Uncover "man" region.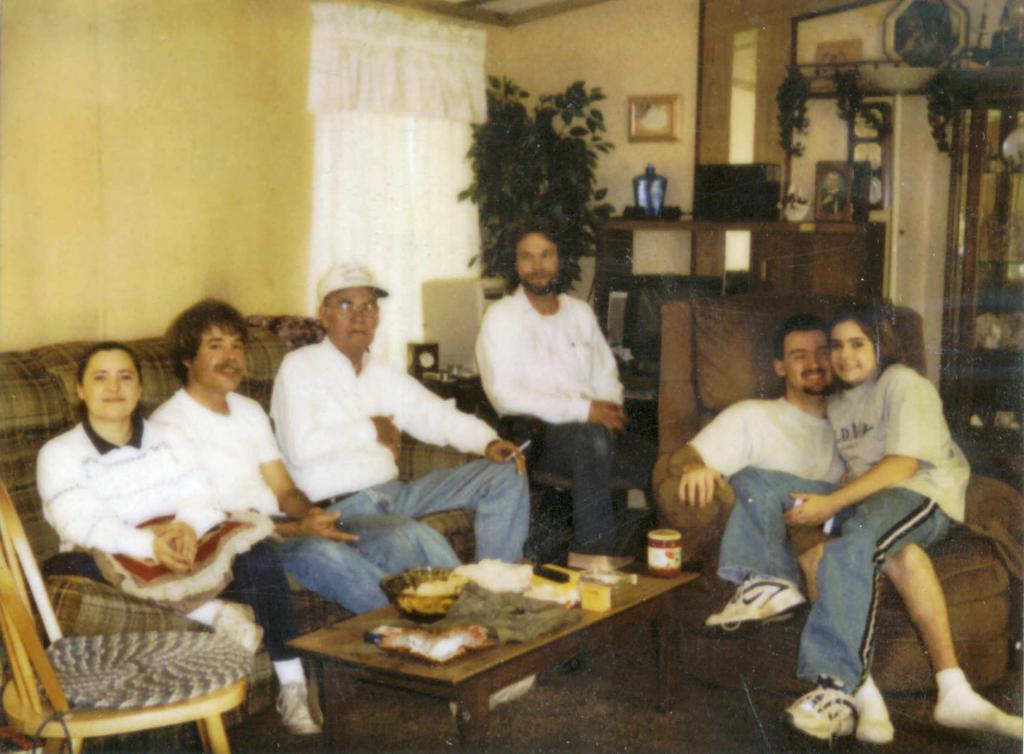
Uncovered: 669/307/1016/753.
